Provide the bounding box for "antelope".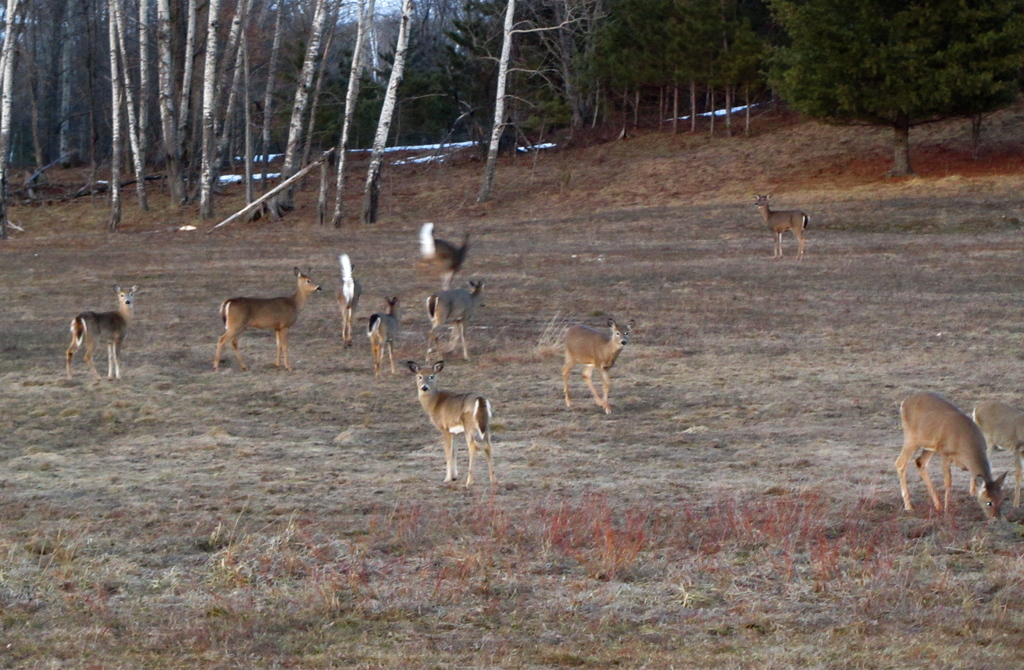
pyautogui.locateOnScreen(423, 280, 486, 361).
